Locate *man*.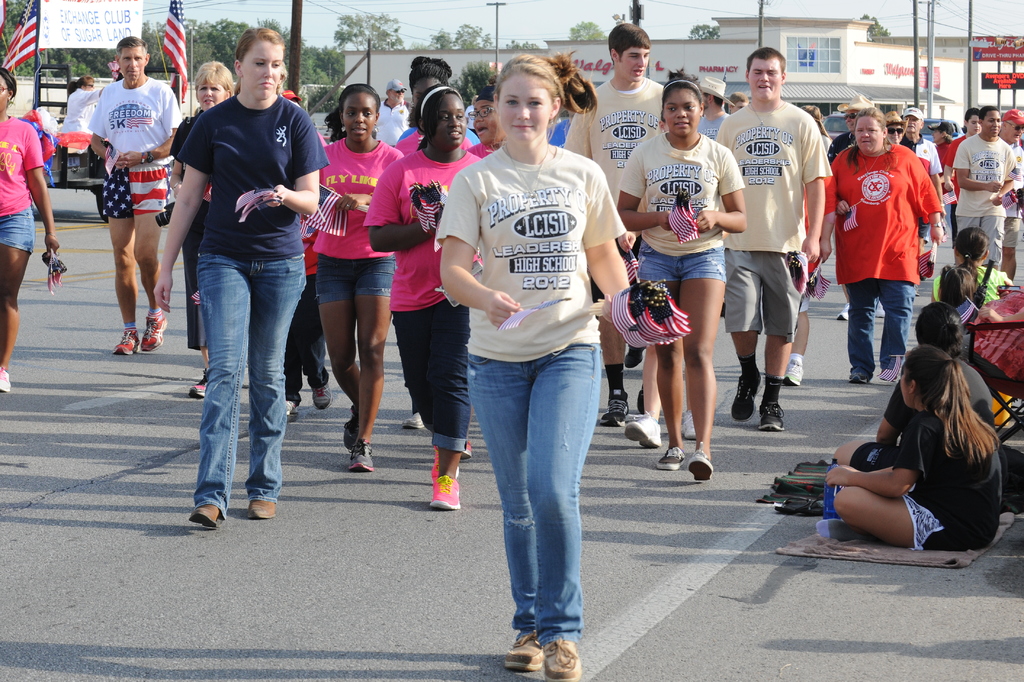
Bounding box: l=372, t=75, r=413, b=151.
